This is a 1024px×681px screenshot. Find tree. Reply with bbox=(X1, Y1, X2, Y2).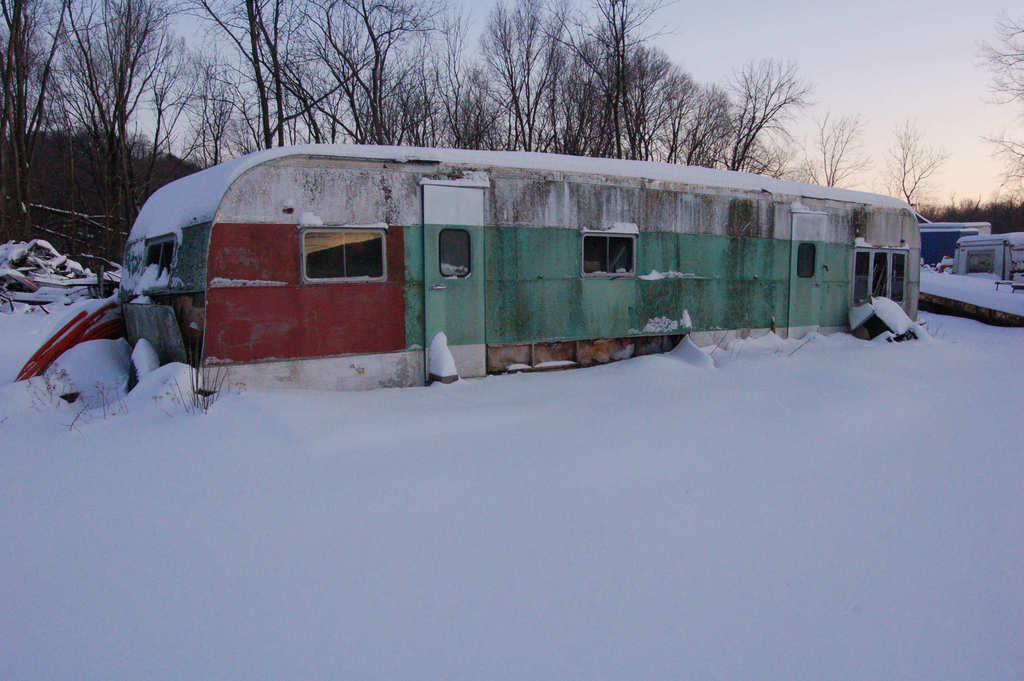
bbox=(800, 108, 860, 188).
